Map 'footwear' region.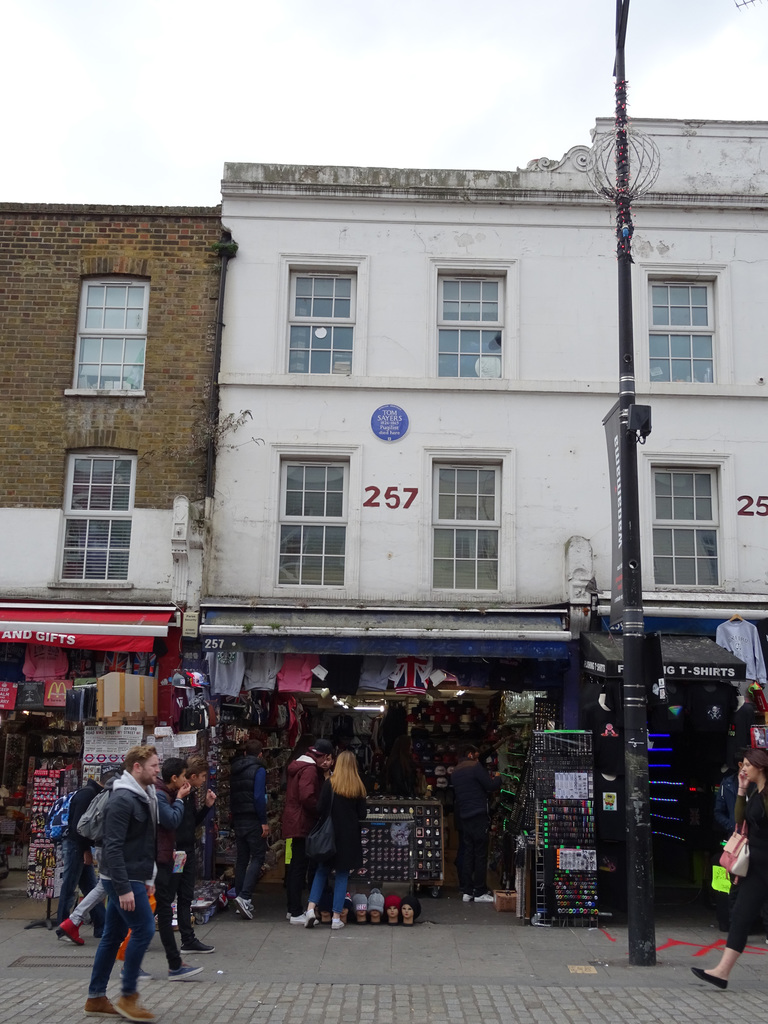
Mapped to (120,968,151,980).
